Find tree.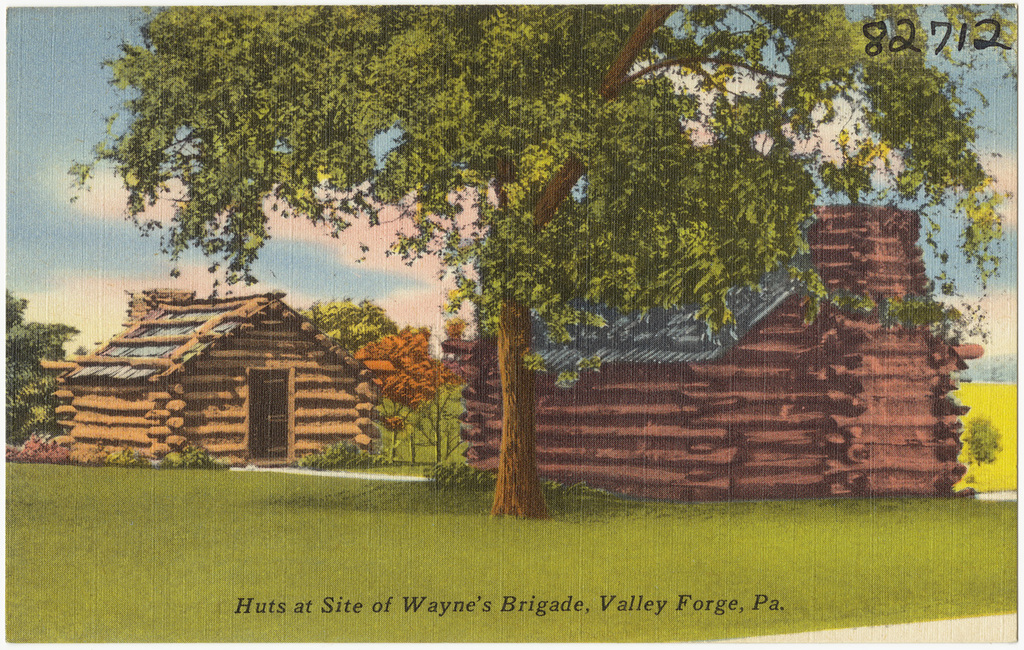
l=19, t=18, r=1023, b=485.
